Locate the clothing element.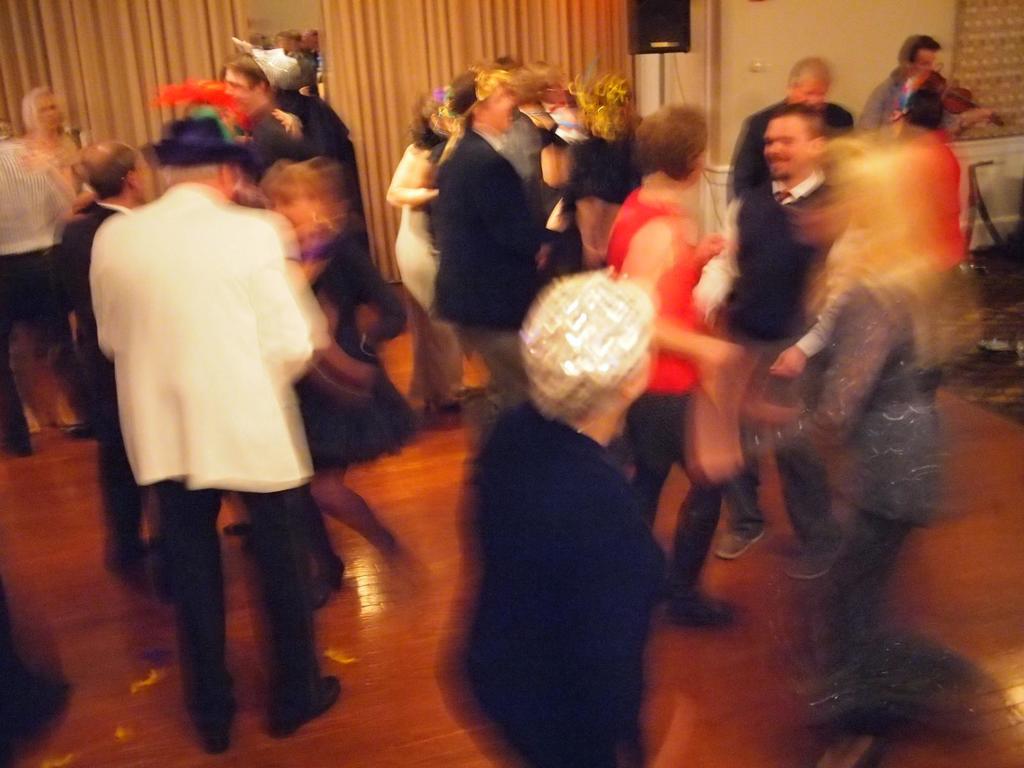
Element bbox: {"x1": 0, "y1": 140, "x2": 65, "y2": 450}.
